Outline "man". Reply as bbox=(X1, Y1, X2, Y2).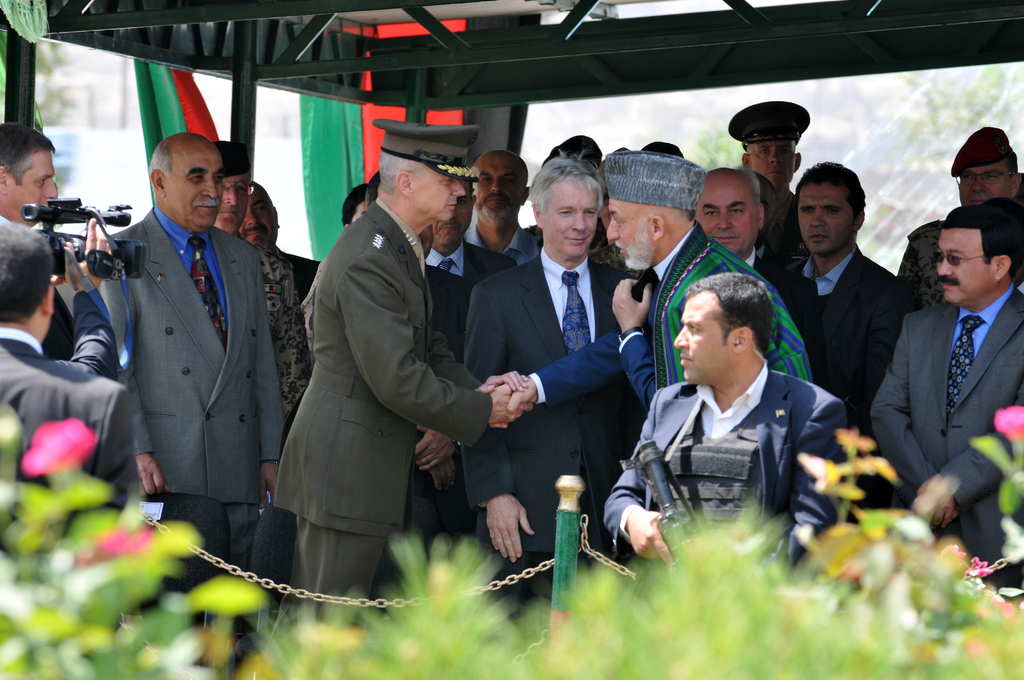
bbox=(895, 124, 1023, 295).
